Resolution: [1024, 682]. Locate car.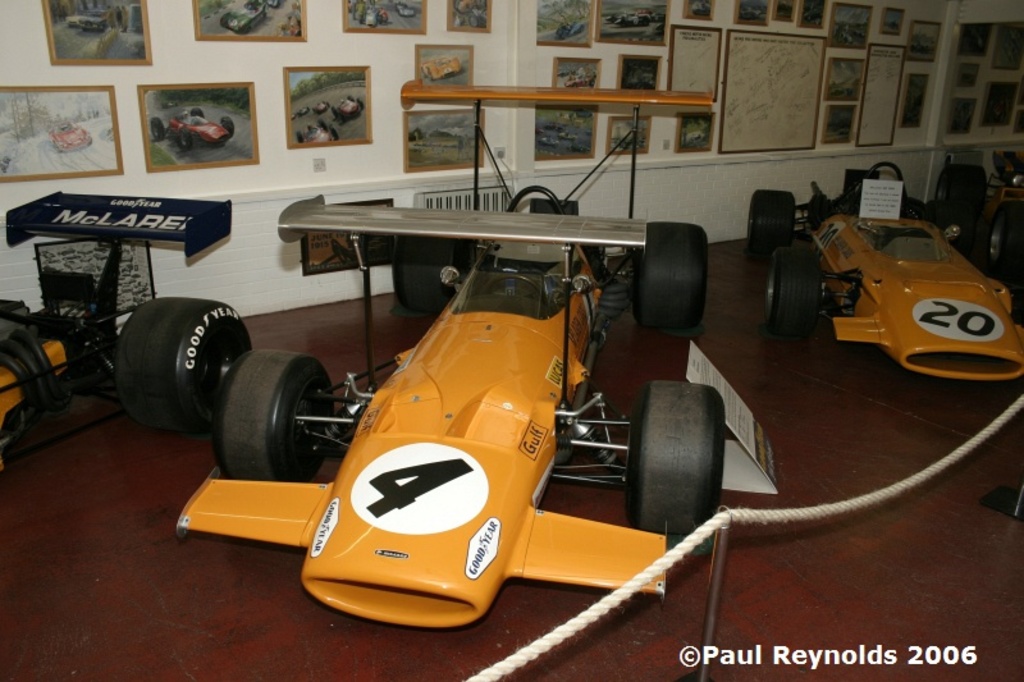
detection(294, 120, 343, 138).
